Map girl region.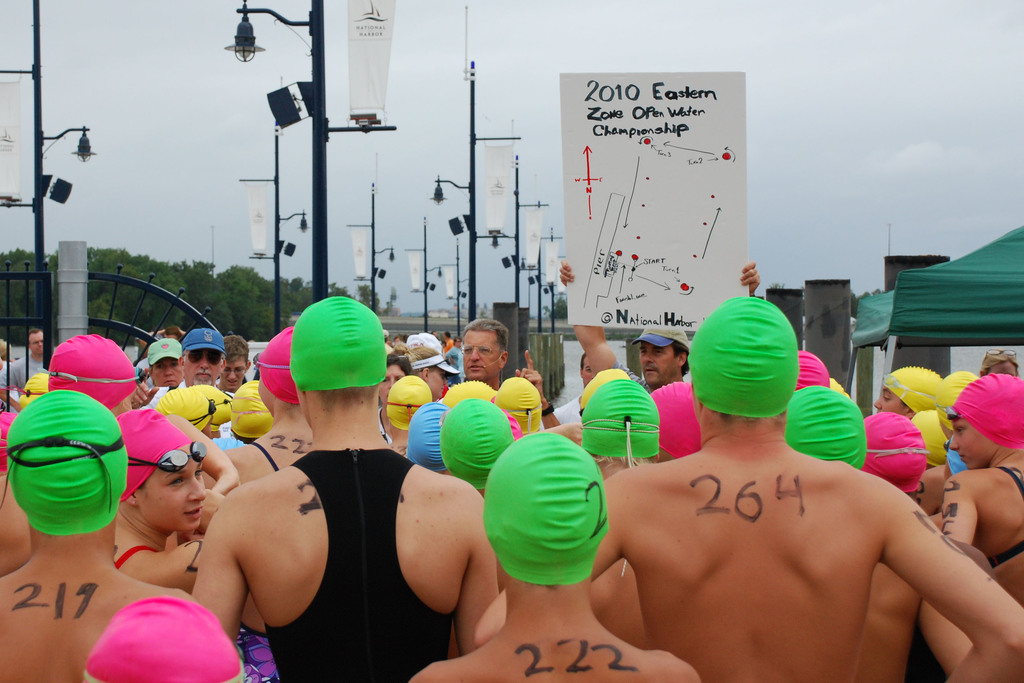
Mapped to <bbox>0, 389, 182, 678</bbox>.
